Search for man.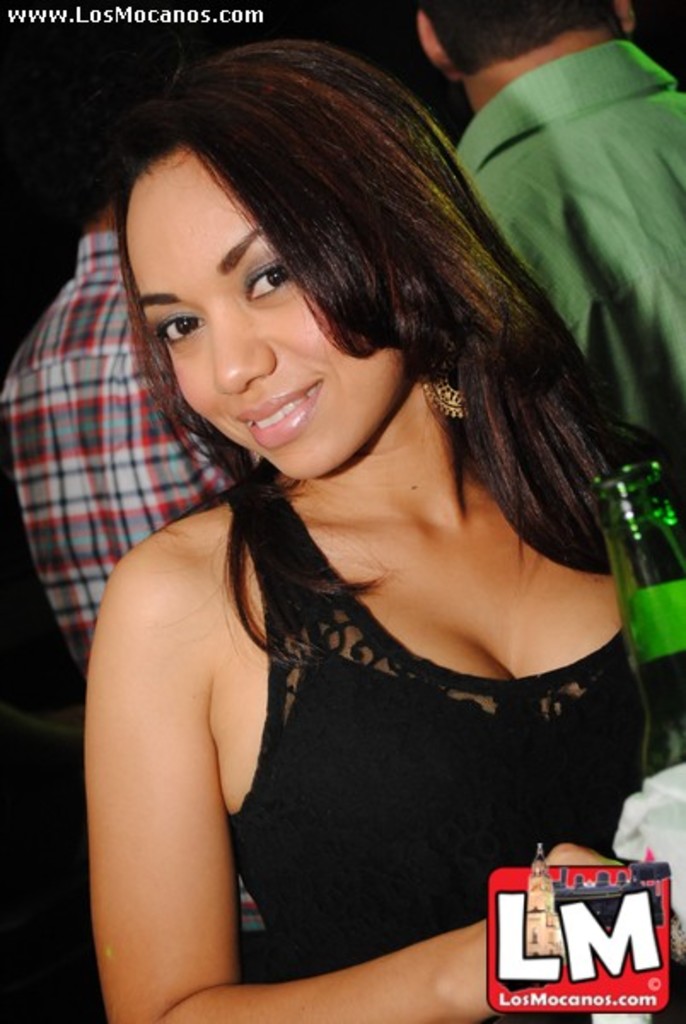
Found at (0,36,326,703).
